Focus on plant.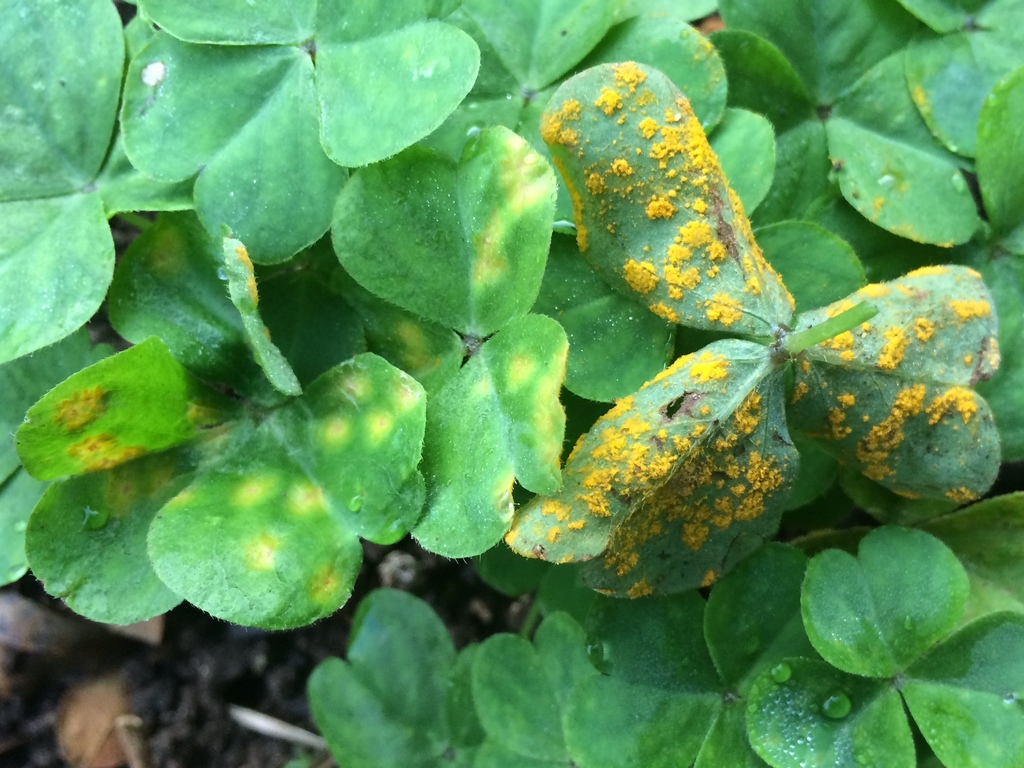
Focused at box(0, 0, 1023, 767).
